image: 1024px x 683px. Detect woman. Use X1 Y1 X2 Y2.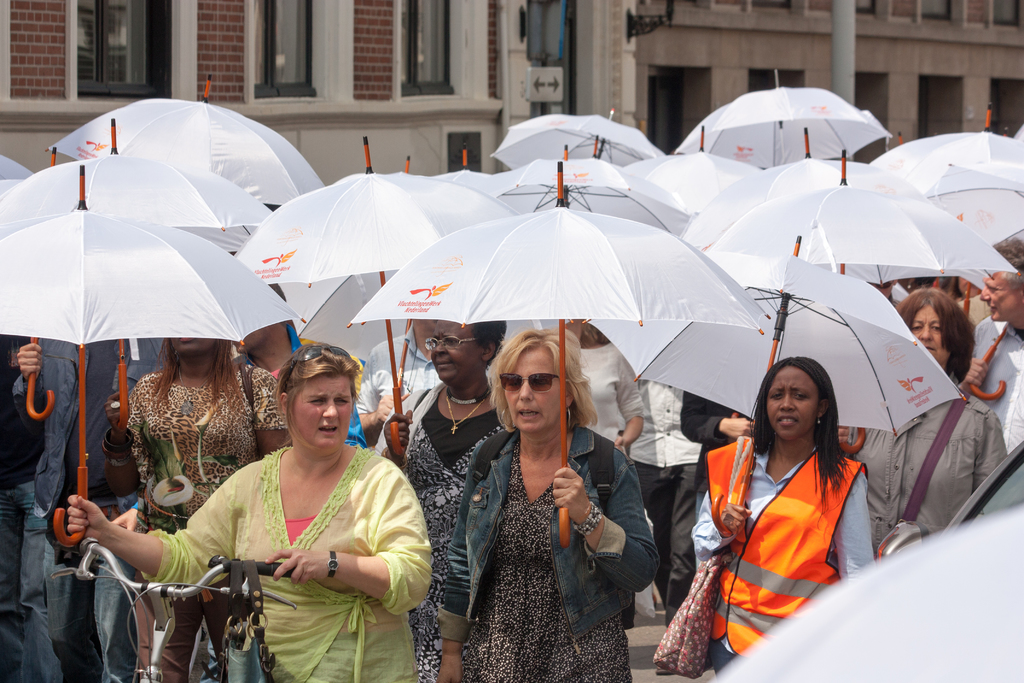
113 331 282 531.
